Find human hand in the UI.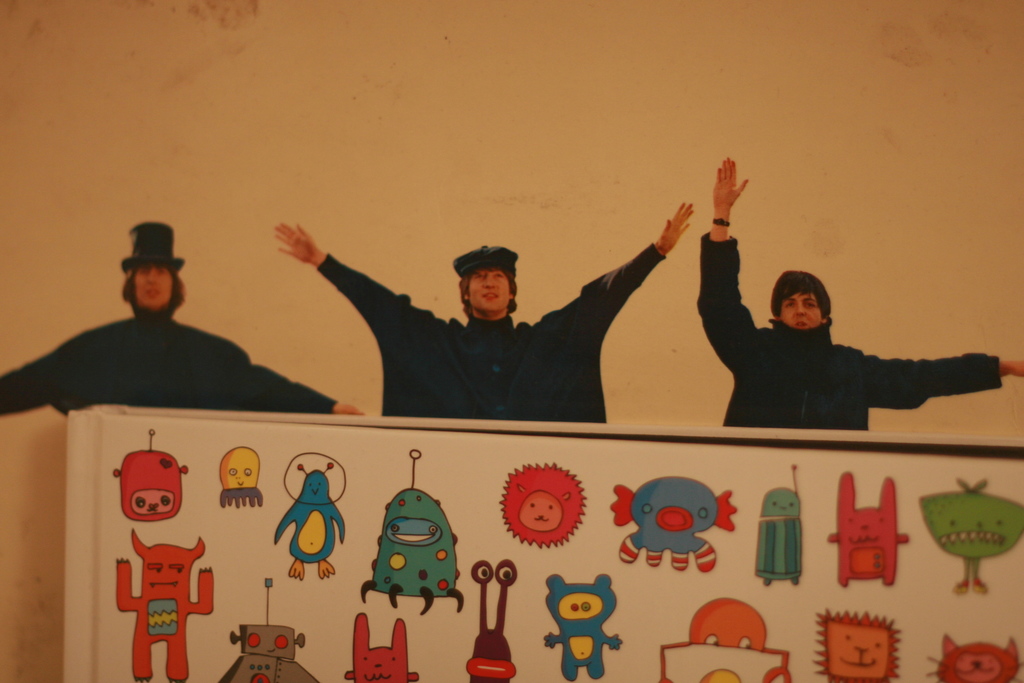
UI element at {"left": 710, "top": 156, "right": 767, "bottom": 231}.
